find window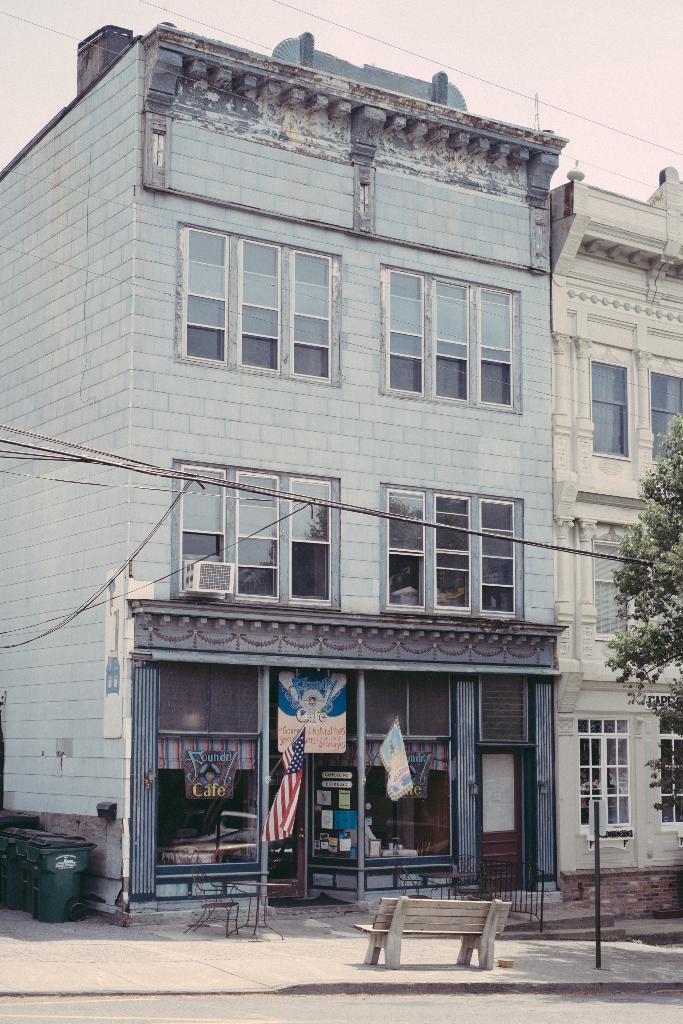
<bbox>340, 465, 528, 629</bbox>
